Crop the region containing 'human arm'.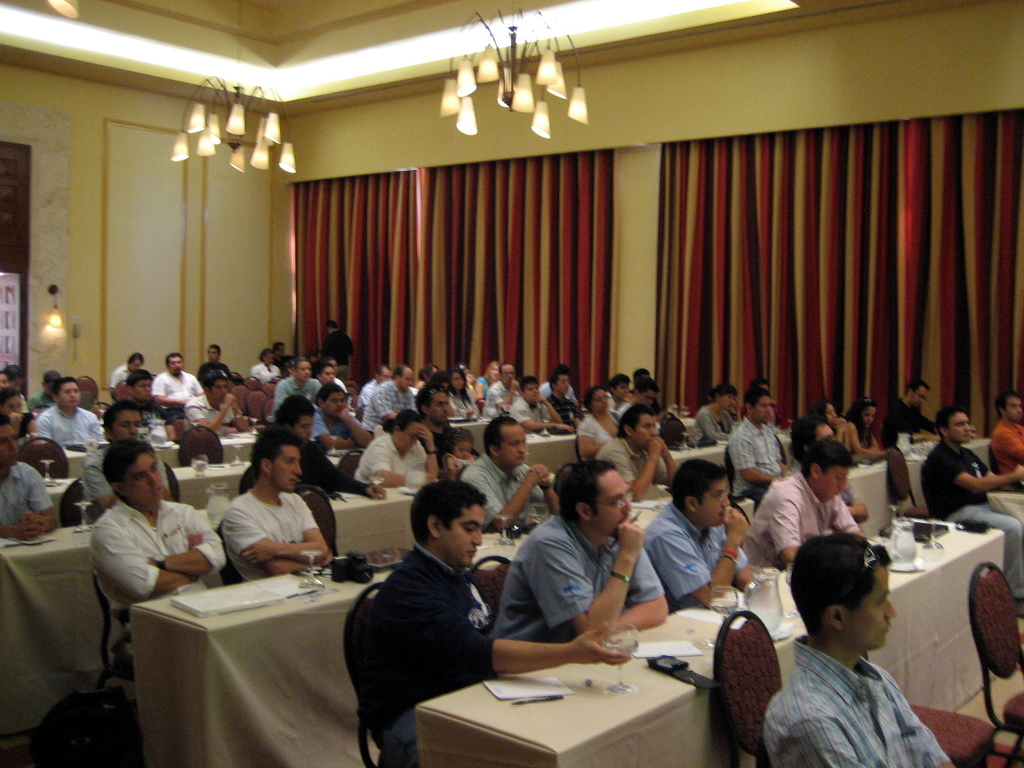
Crop region: (x1=381, y1=577, x2=632, y2=677).
